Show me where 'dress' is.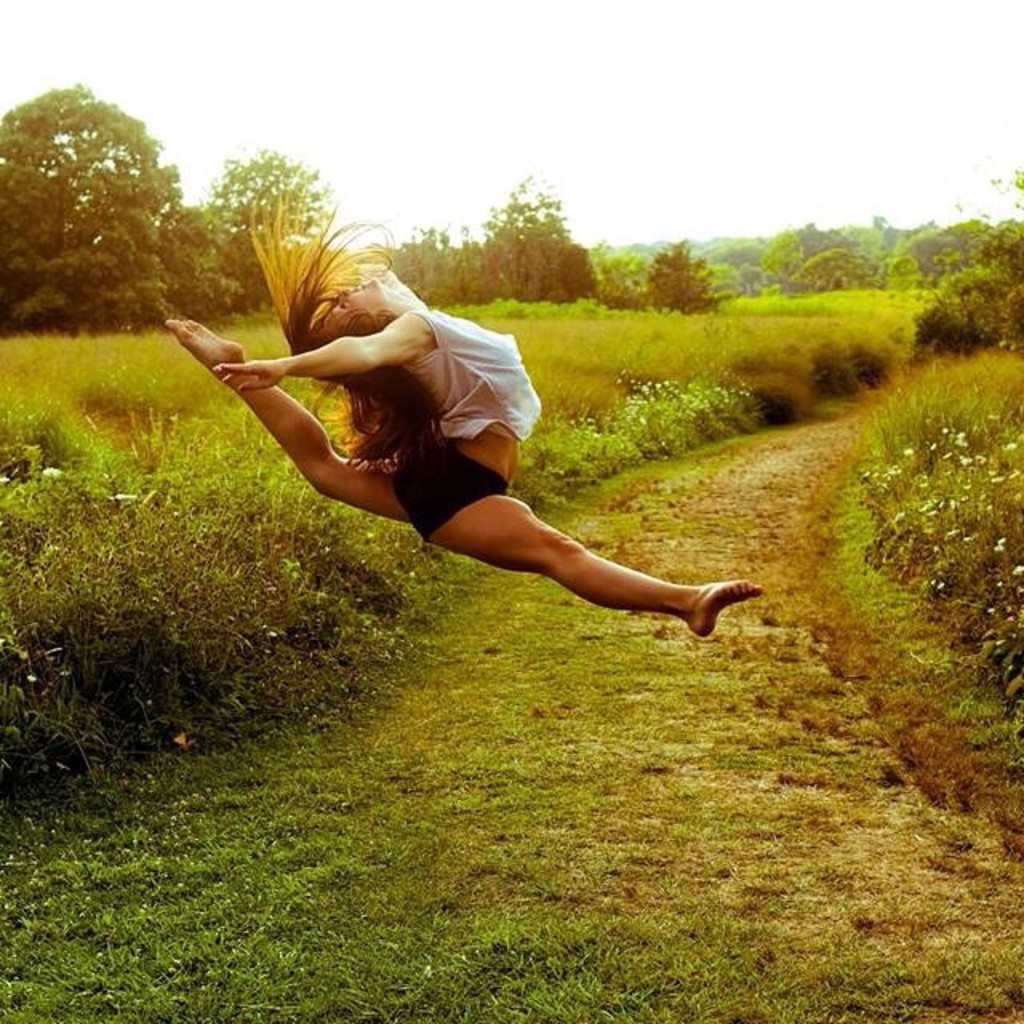
'dress' is at pyautogui.locateOnScreen(371, 262, 554, 446).
